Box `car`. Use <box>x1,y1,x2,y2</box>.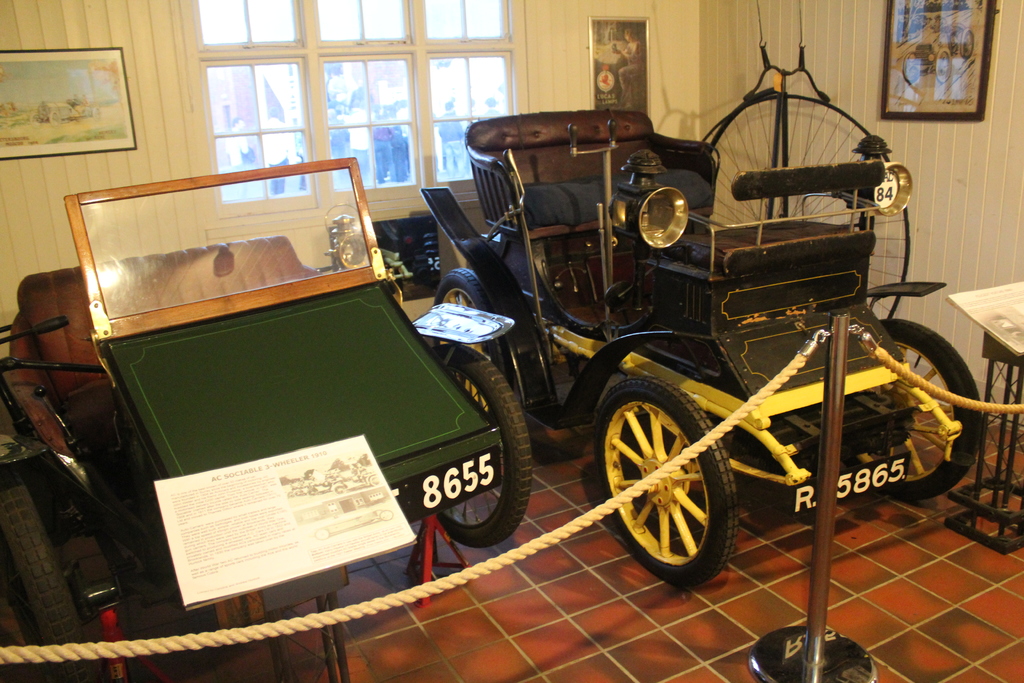
<box>0,150,536,682</box>.
